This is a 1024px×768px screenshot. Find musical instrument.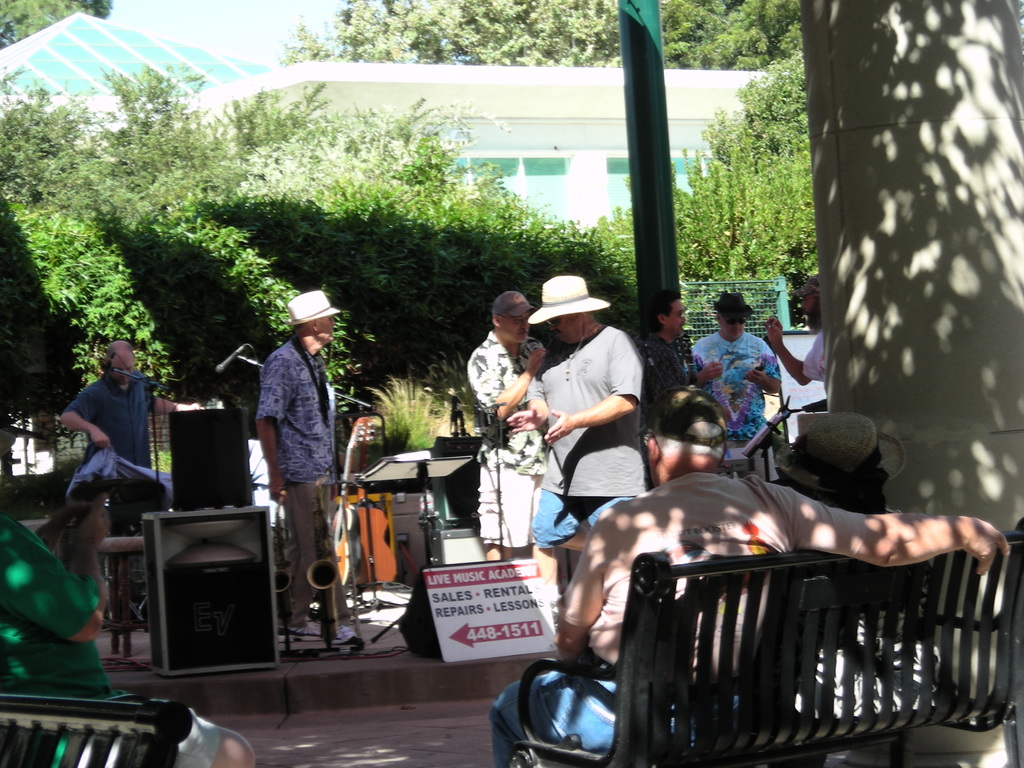
Bounding box: rect(360, 410, 407, 590).
